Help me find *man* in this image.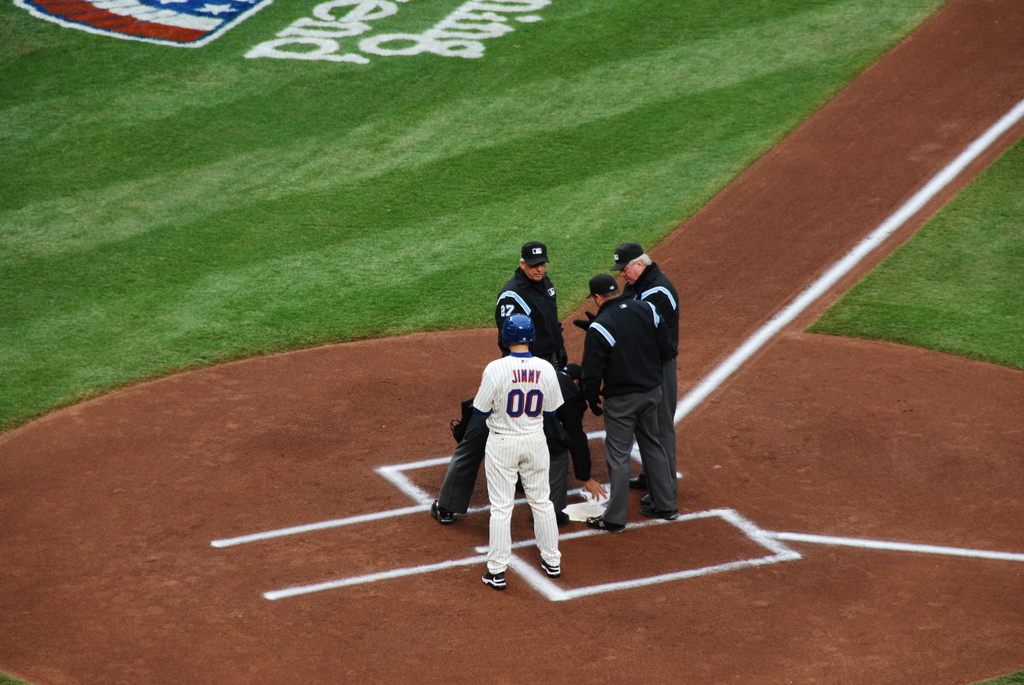
Found it: <region>492, 244, 568, 369</region>.
